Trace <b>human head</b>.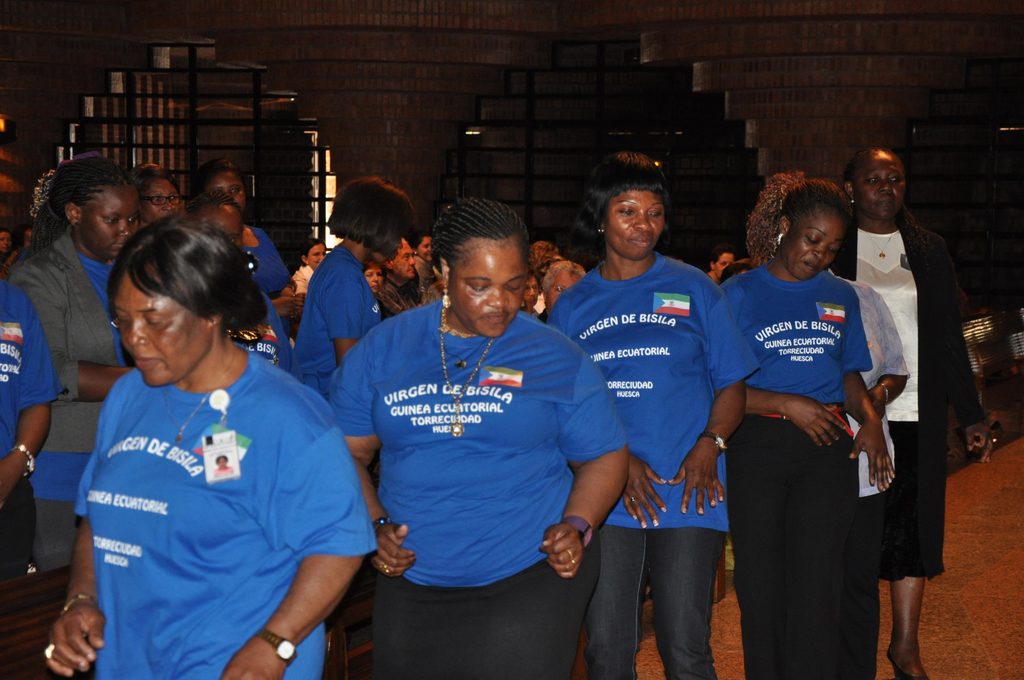
Traced to (left=381, top=239, right=421, bottom=279).
